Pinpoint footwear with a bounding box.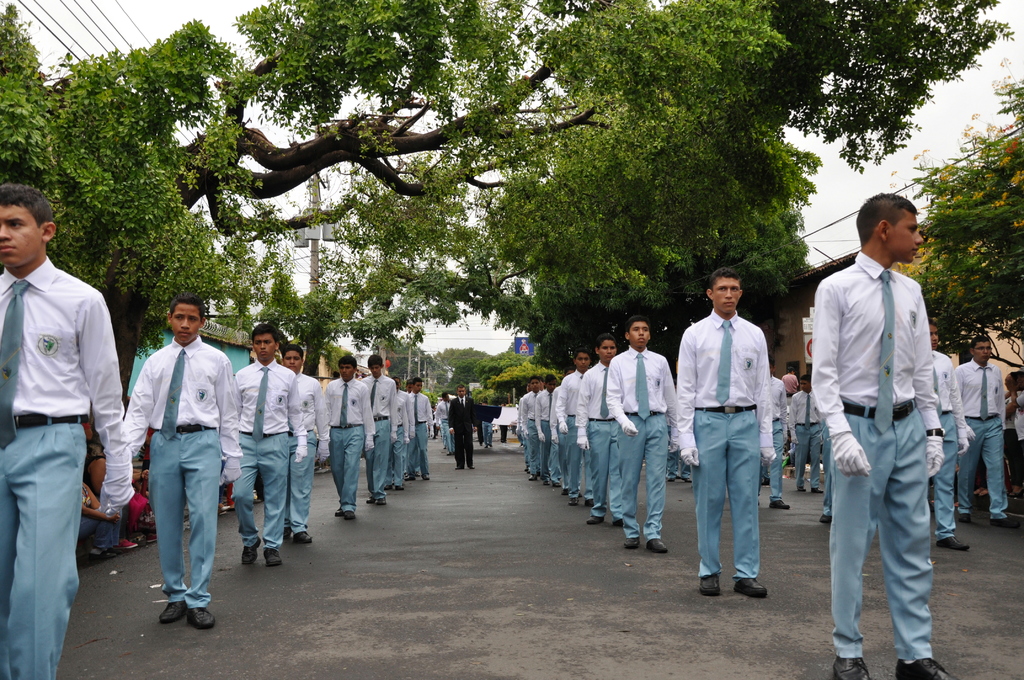
<region>829, 656, 869, 679</region>.
